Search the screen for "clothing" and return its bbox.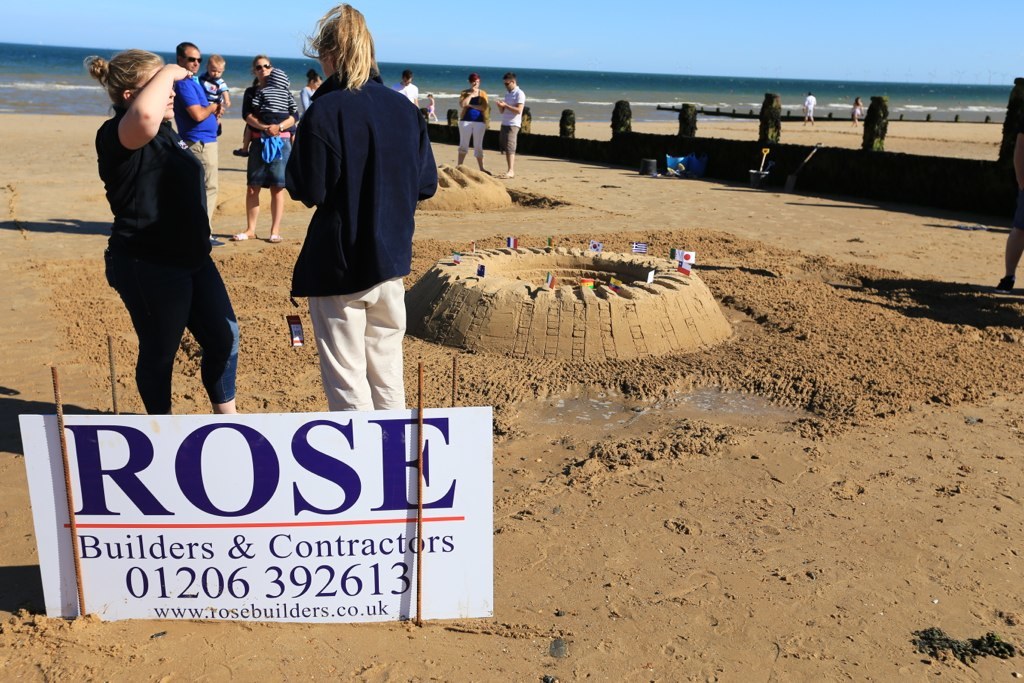
Found: <region>241, 80, 306, 183</region>.
